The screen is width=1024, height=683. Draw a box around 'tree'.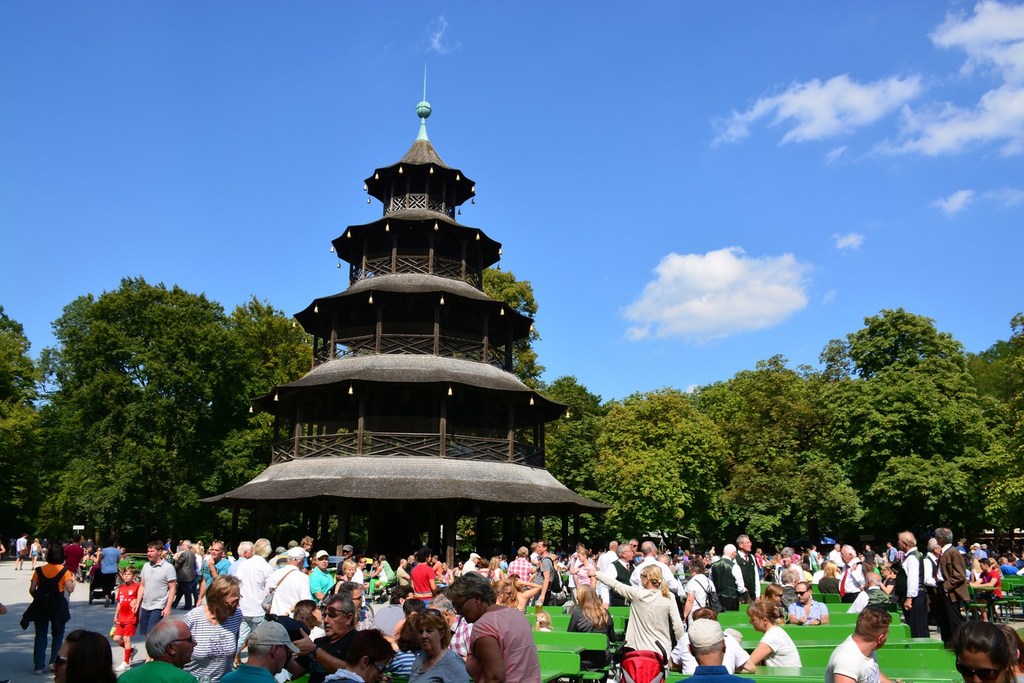
<bbox>847, 304, 987, 386</bbox>.
